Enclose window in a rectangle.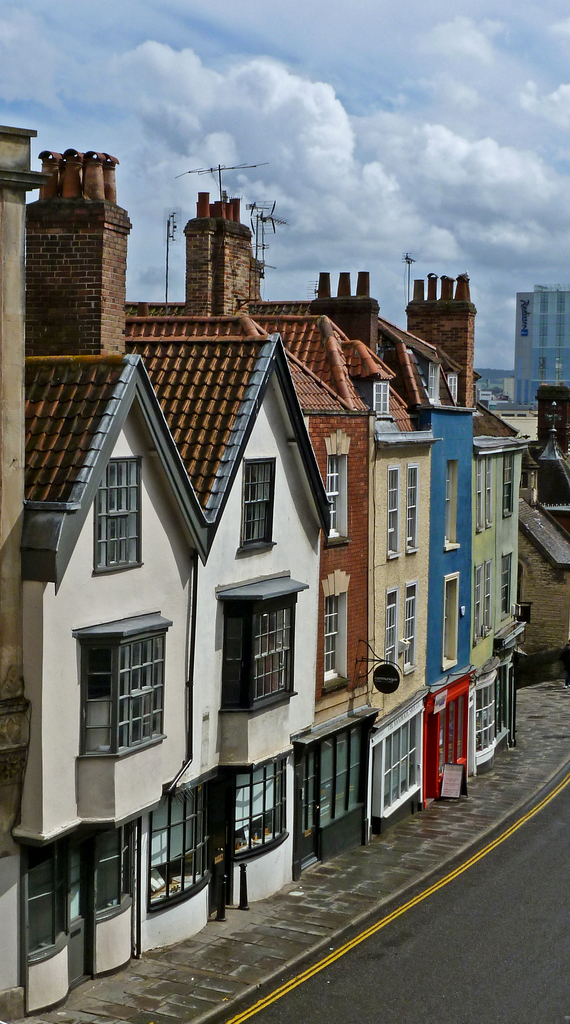
{"left": 95, "top": 823, "right": 142, "bottom": 916}.
